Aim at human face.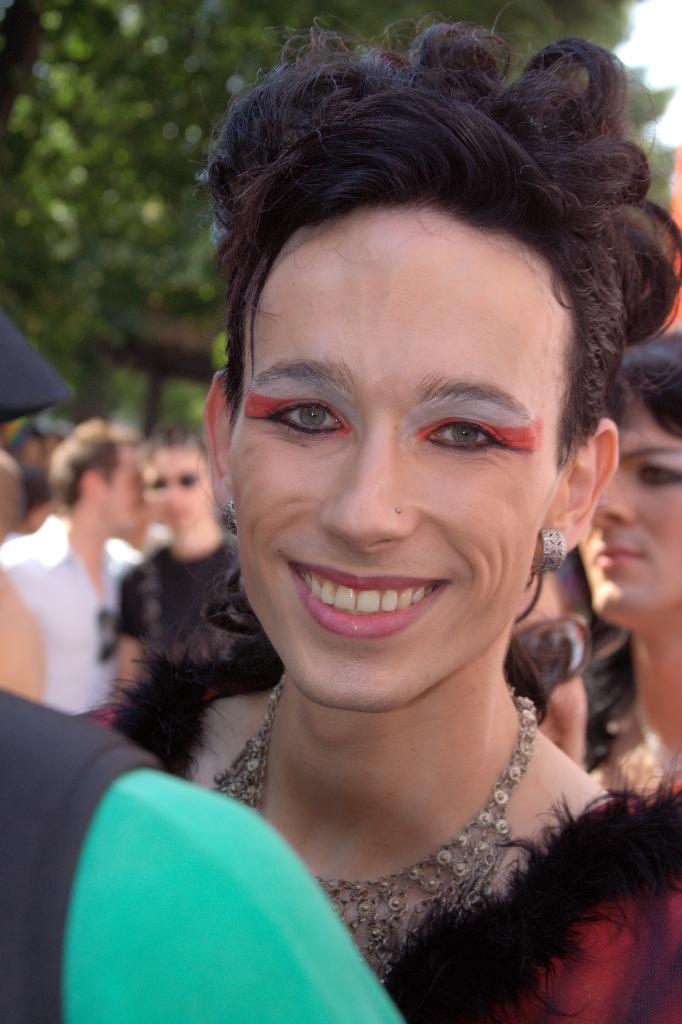
Aimed at [106, 451, 147, 538].
